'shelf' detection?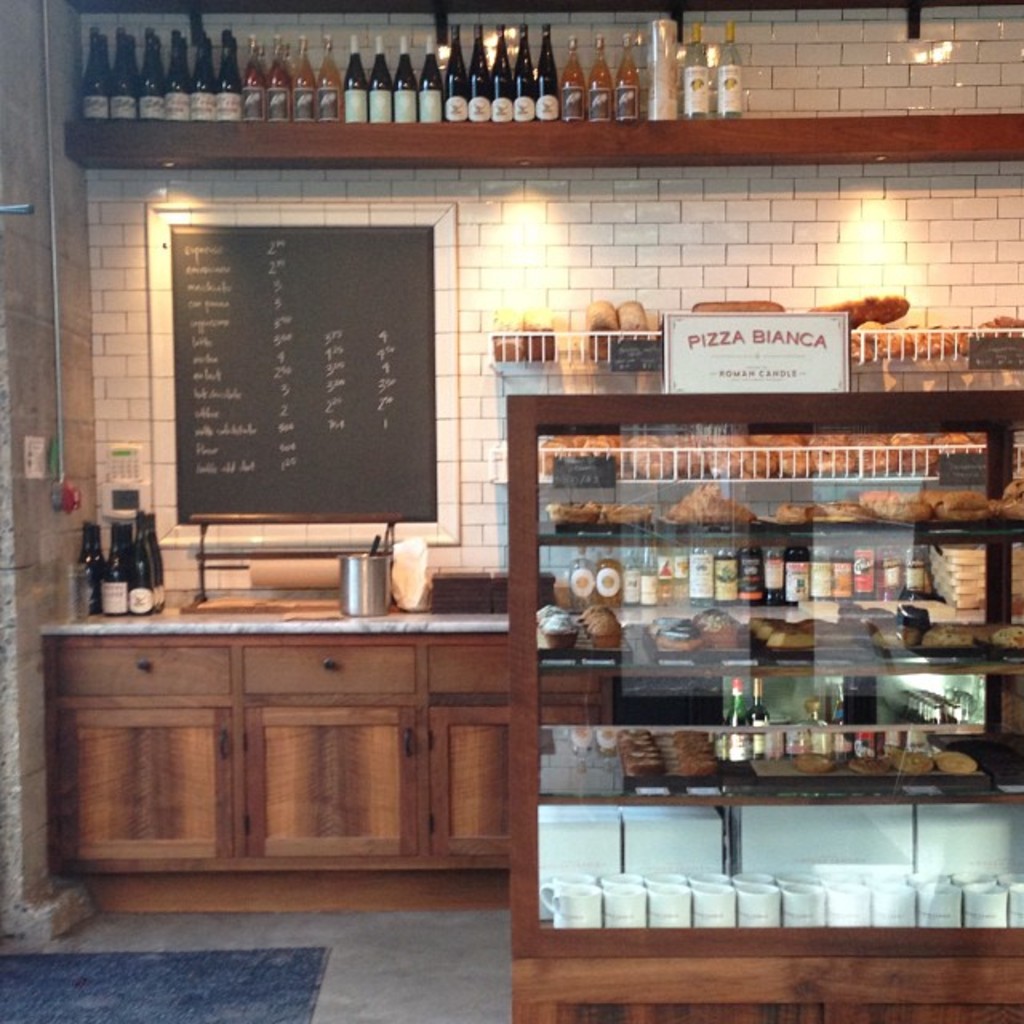
486/430/530/507
